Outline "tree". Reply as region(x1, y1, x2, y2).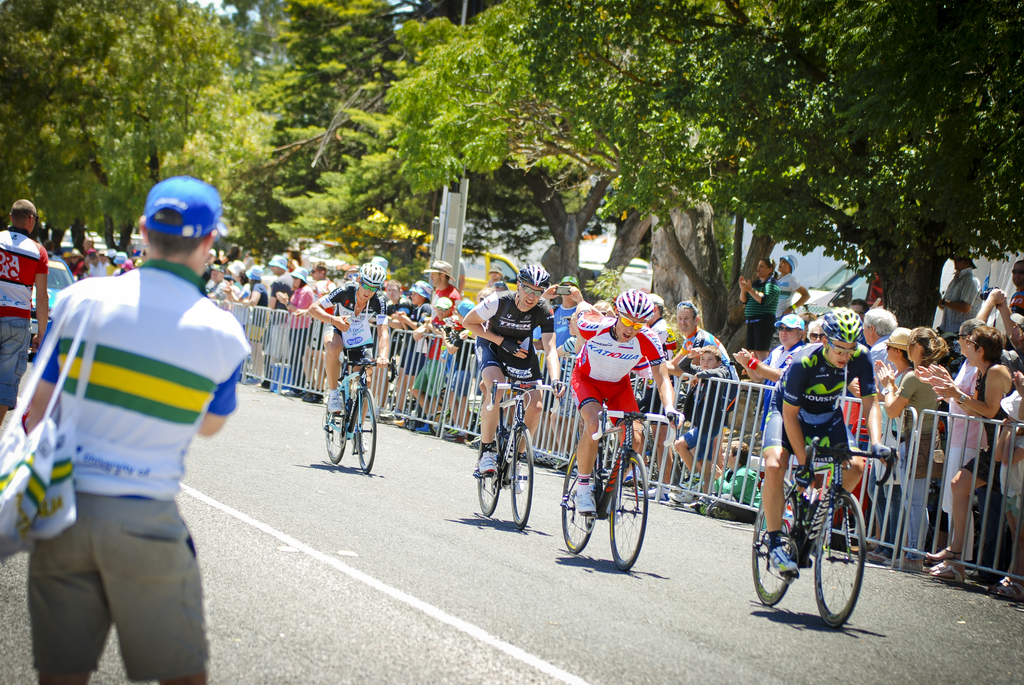
region(257, 0, 451, 265).
